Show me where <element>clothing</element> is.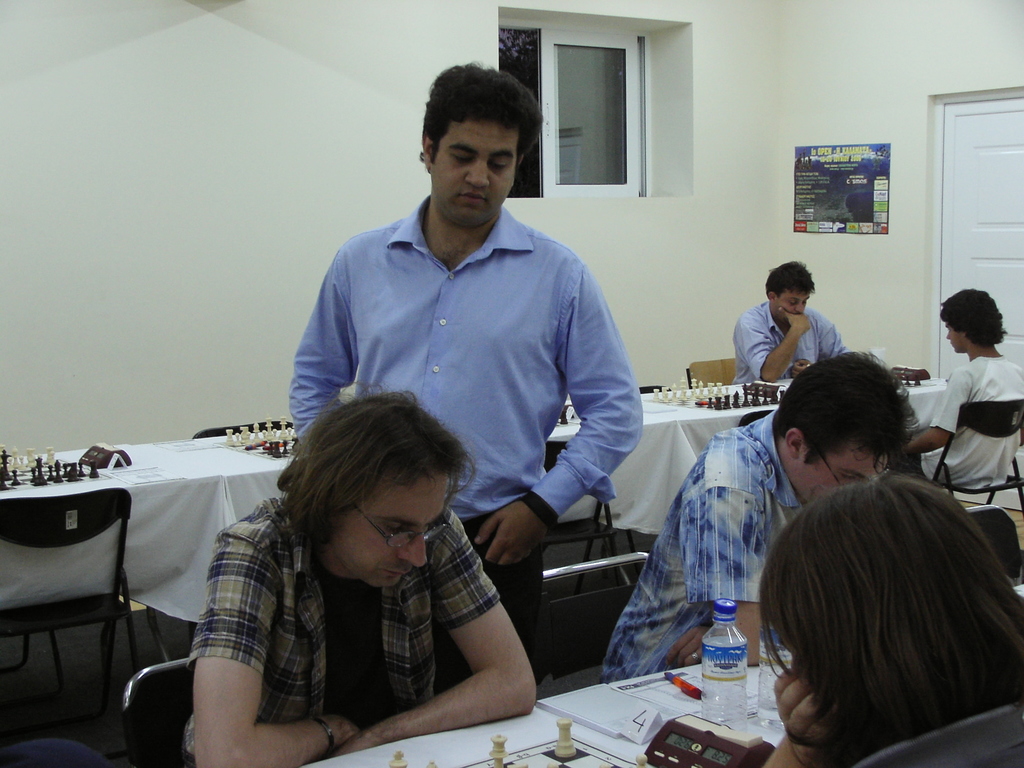
<element>clothing</element> is at bbox(174, 459, 542, 755).
